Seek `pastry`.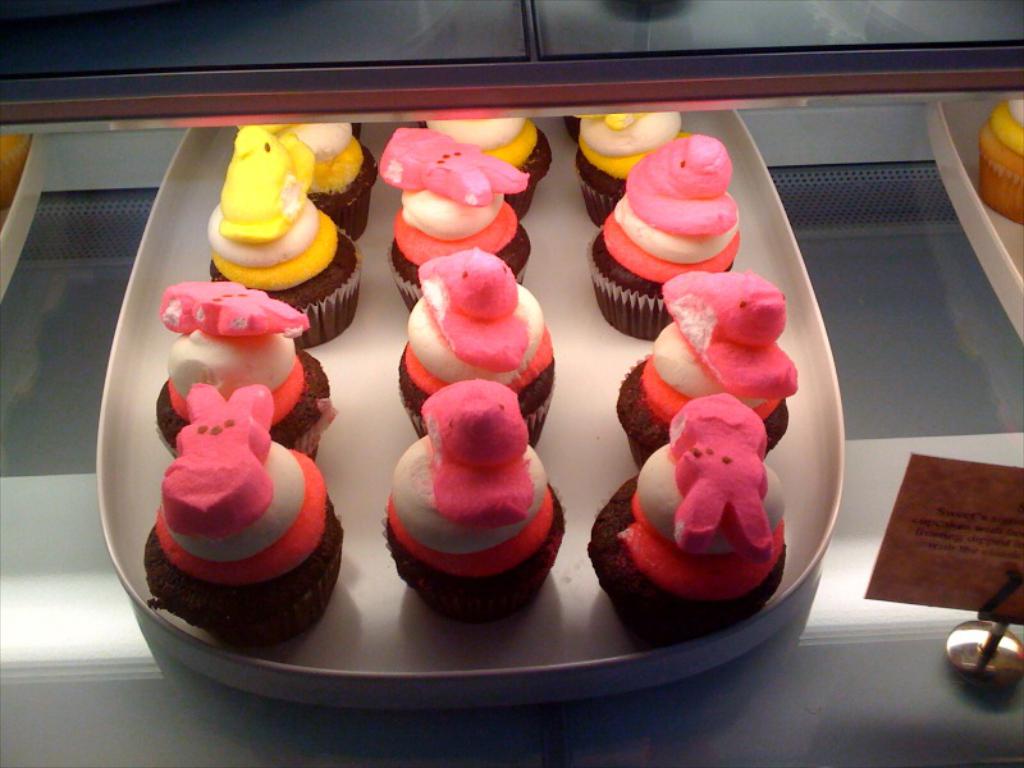
pyautogui.locateOnScreen(156, 280, 338, 471).
